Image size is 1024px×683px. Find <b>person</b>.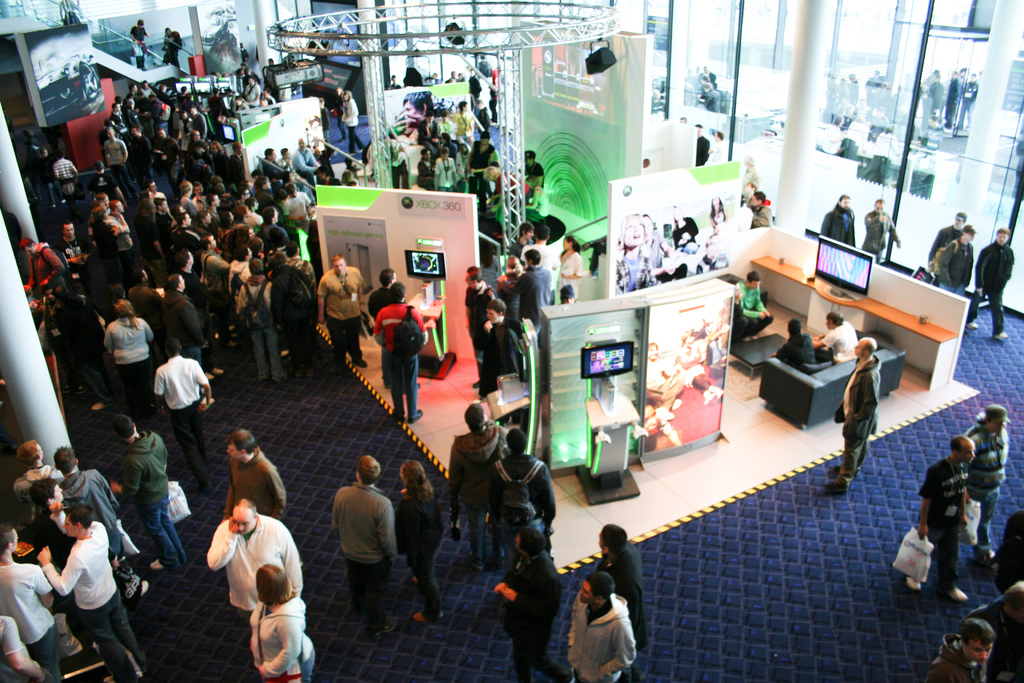
{"x1": 812, "y1": 309, "x2": 860, "y2": 360}.
